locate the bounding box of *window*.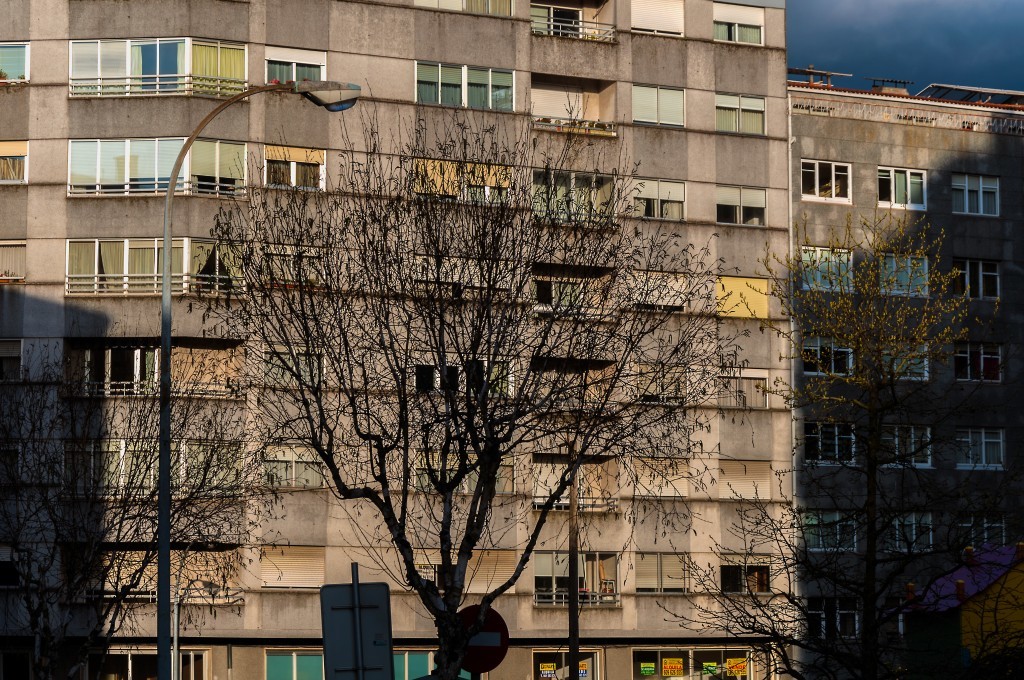
Bounding box: box=[531, 0, 586, 46].
